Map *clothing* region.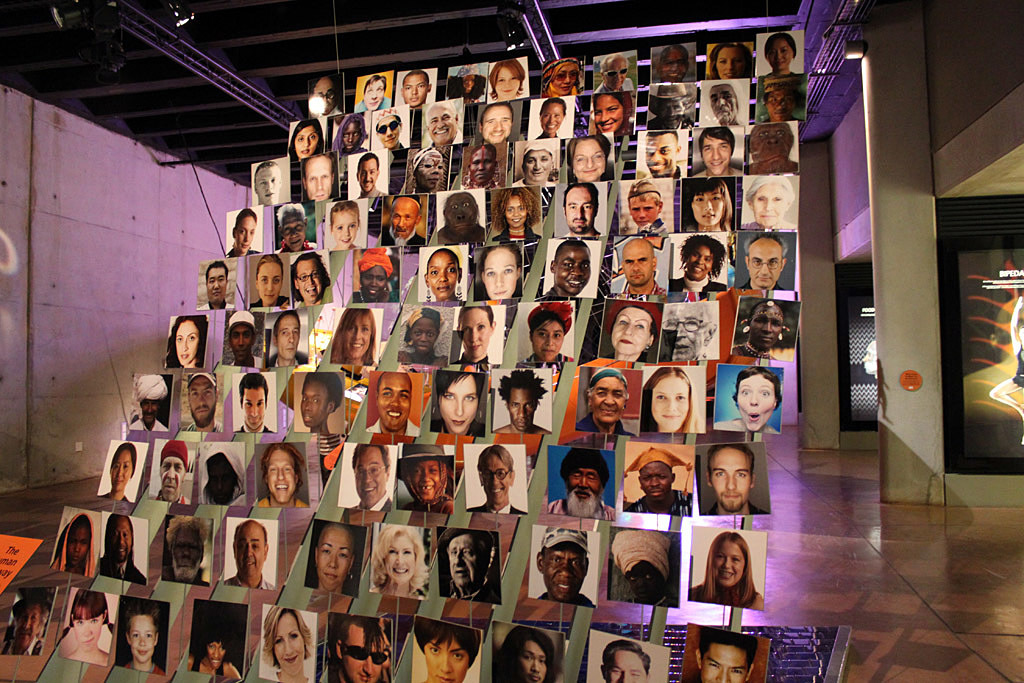
Mapped to (left=701, top=498, right=770, bottom=517).
